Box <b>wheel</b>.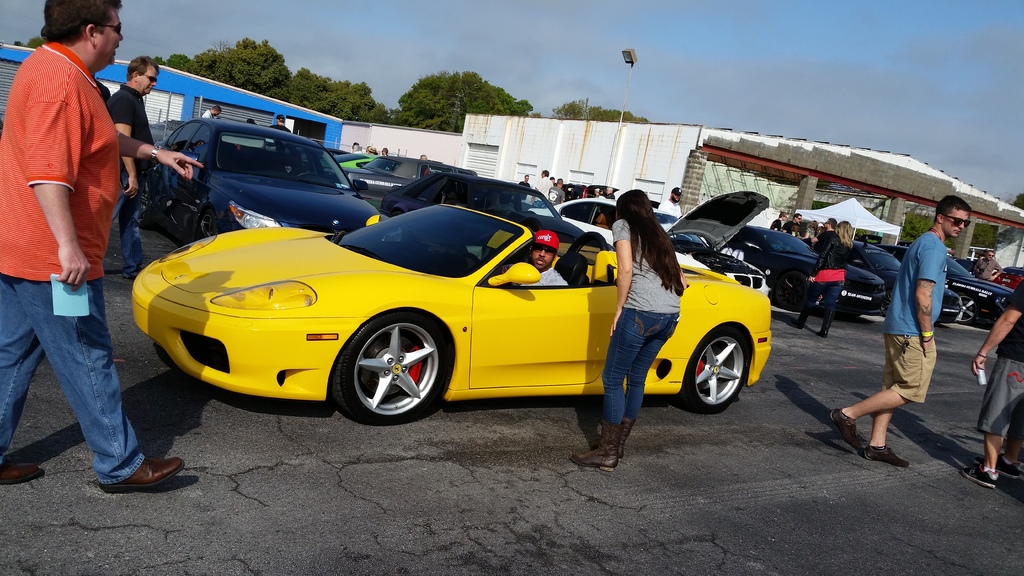
box=[296, 171, 316, 175].
